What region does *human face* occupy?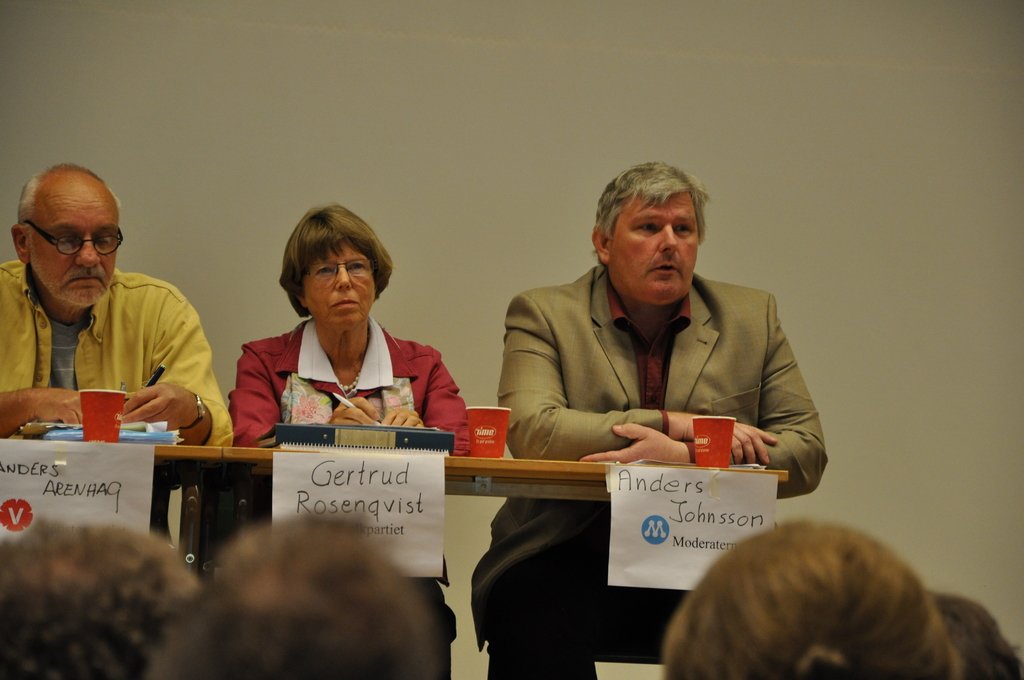
610 194 698 298.
